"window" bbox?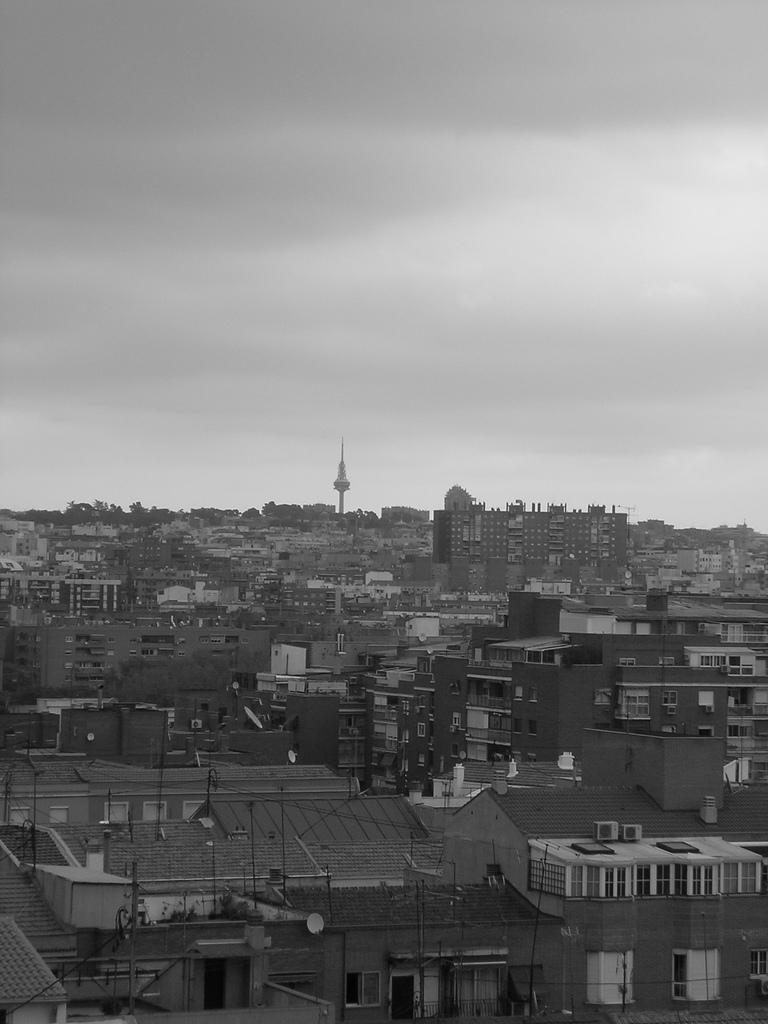
detection(104, 801, 131, 818)
